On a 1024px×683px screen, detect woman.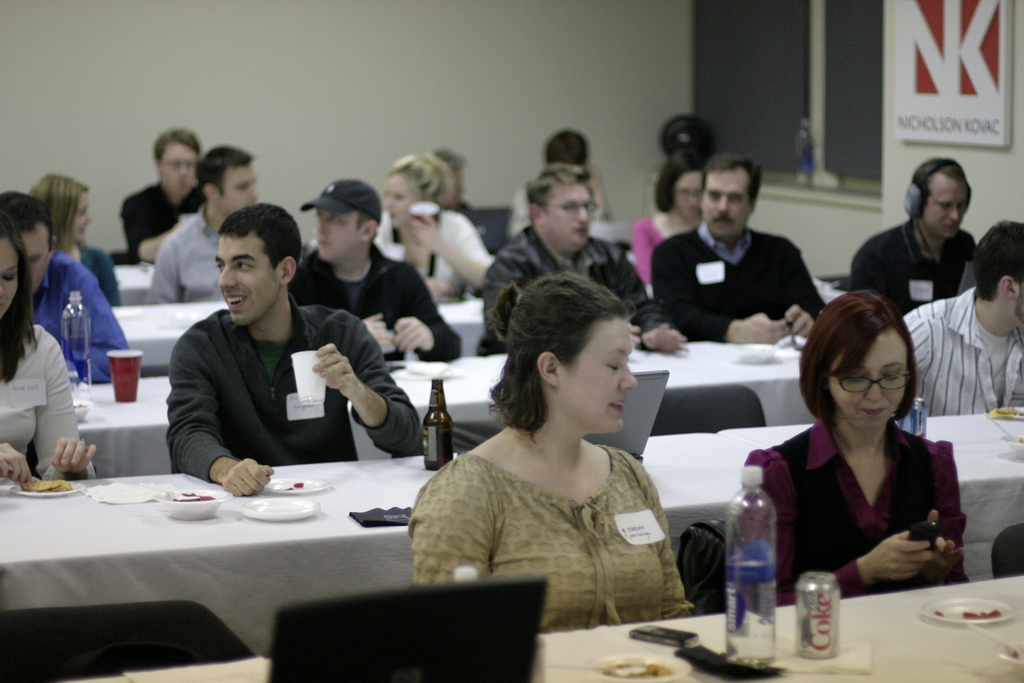
box(393, 152, 486, 311).
